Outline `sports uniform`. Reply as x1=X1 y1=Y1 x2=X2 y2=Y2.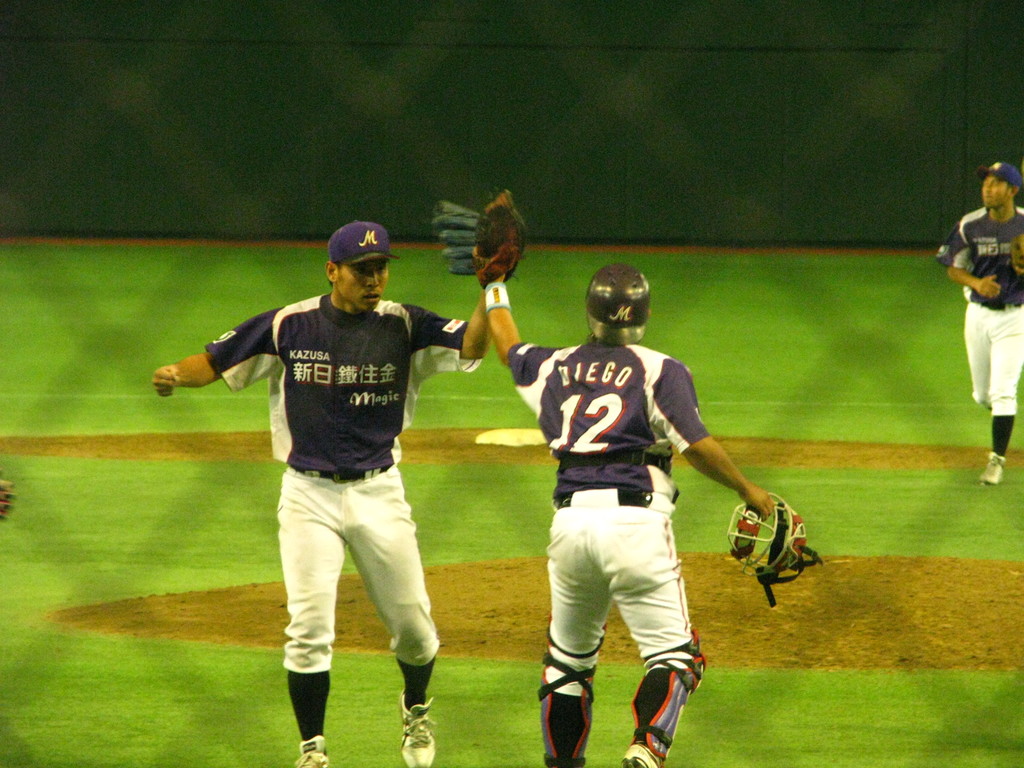
x1=509 y1=271 x2=712 y2=767.
